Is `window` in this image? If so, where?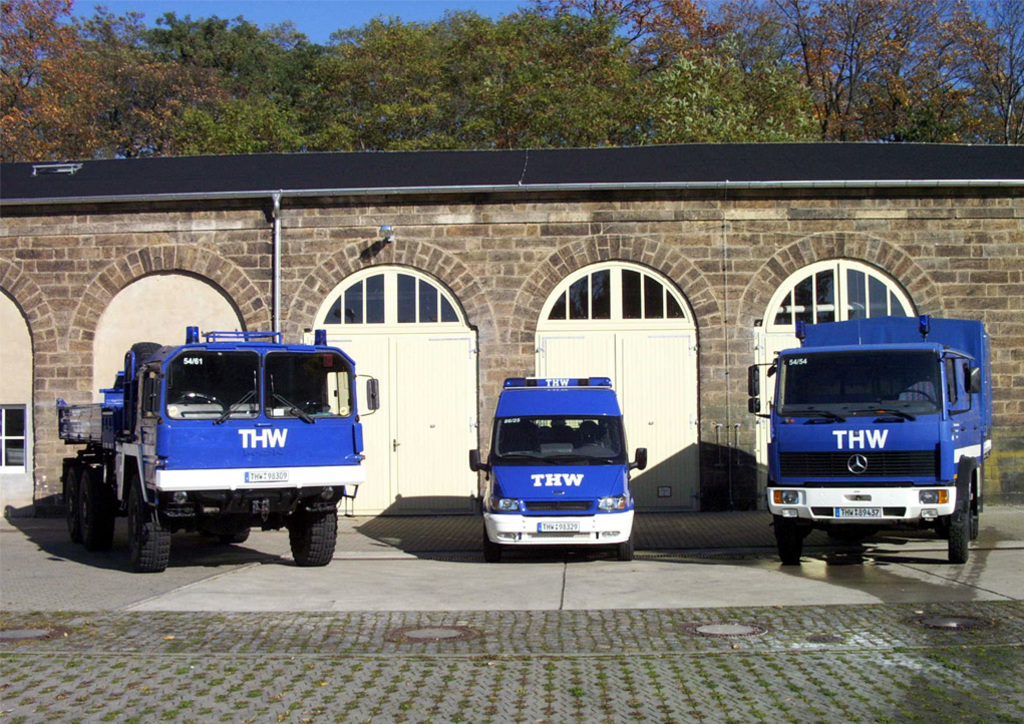
Yes, at bbox(757, 258, 911, 333).
